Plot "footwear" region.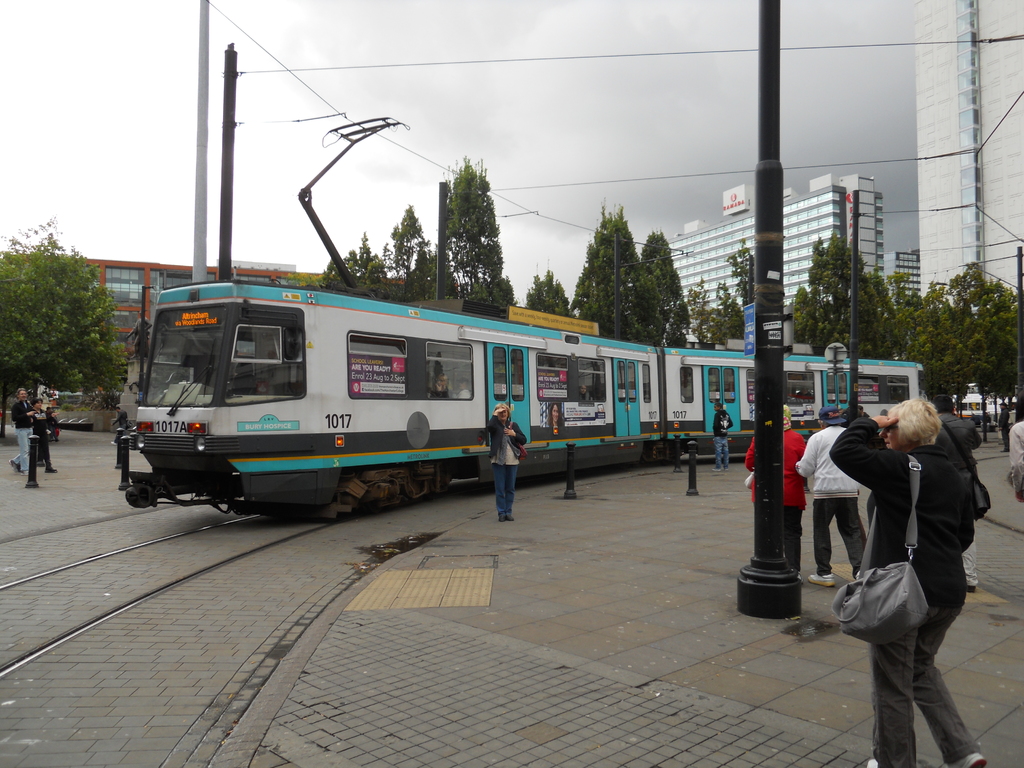
Plotted at locate(807, 570, 833, 586).
